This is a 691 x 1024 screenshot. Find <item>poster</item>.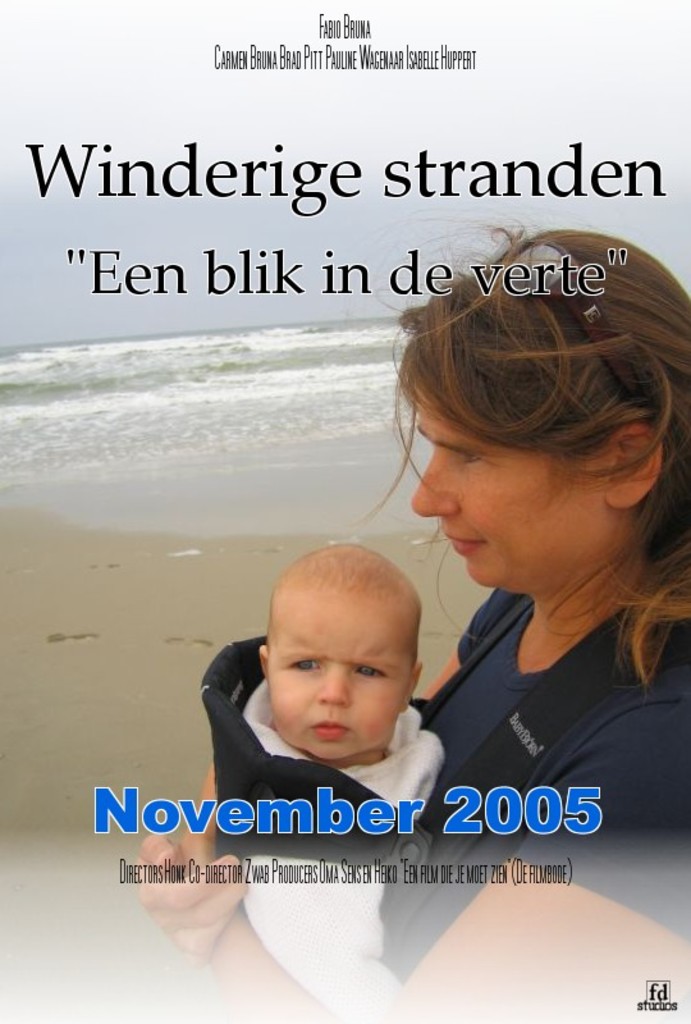
Bounding box: bbox=[0, 0, 690, 1023].
